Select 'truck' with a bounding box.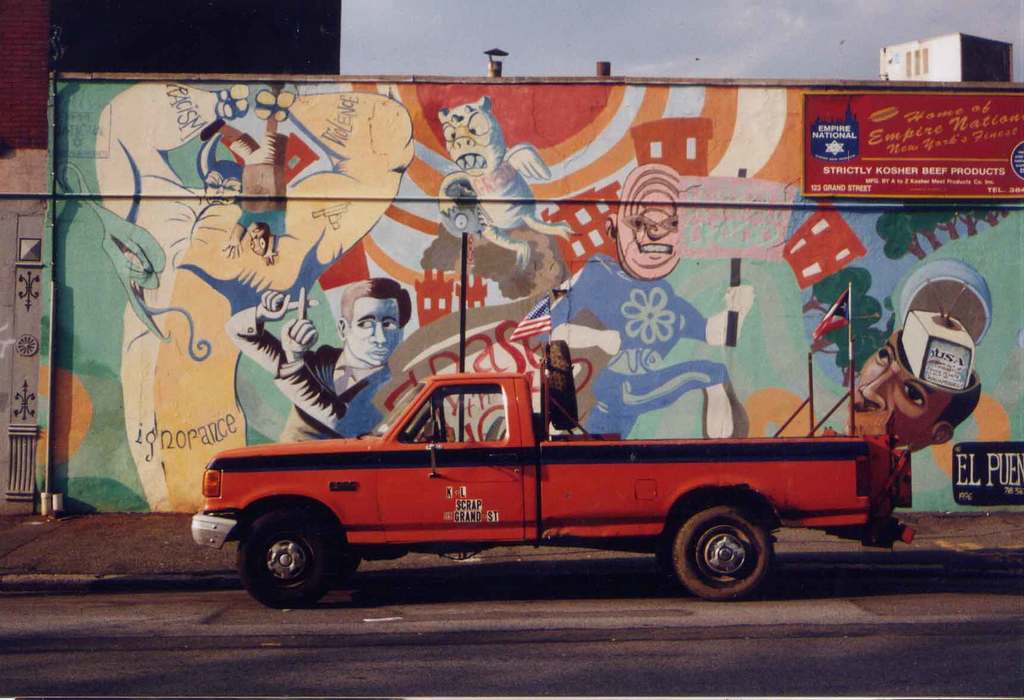
select_region(173, 336, 918, 623).
